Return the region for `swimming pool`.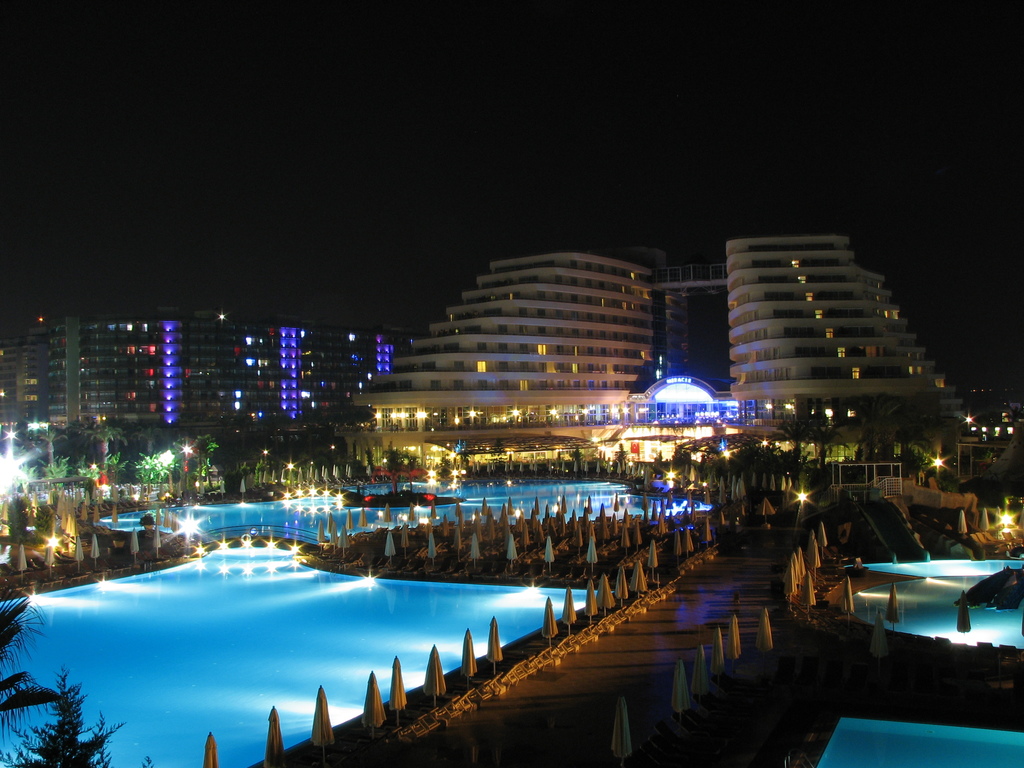
l=814, t=717, r=1023, b=767.
